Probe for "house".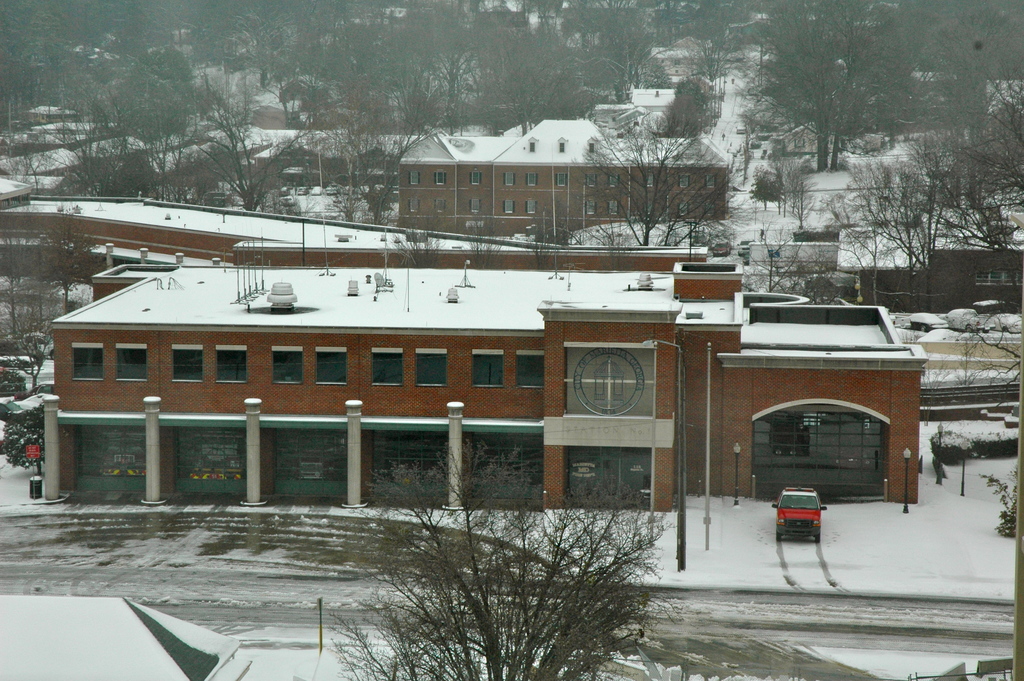
Probe result: rect(36, 243, 930, 513).
